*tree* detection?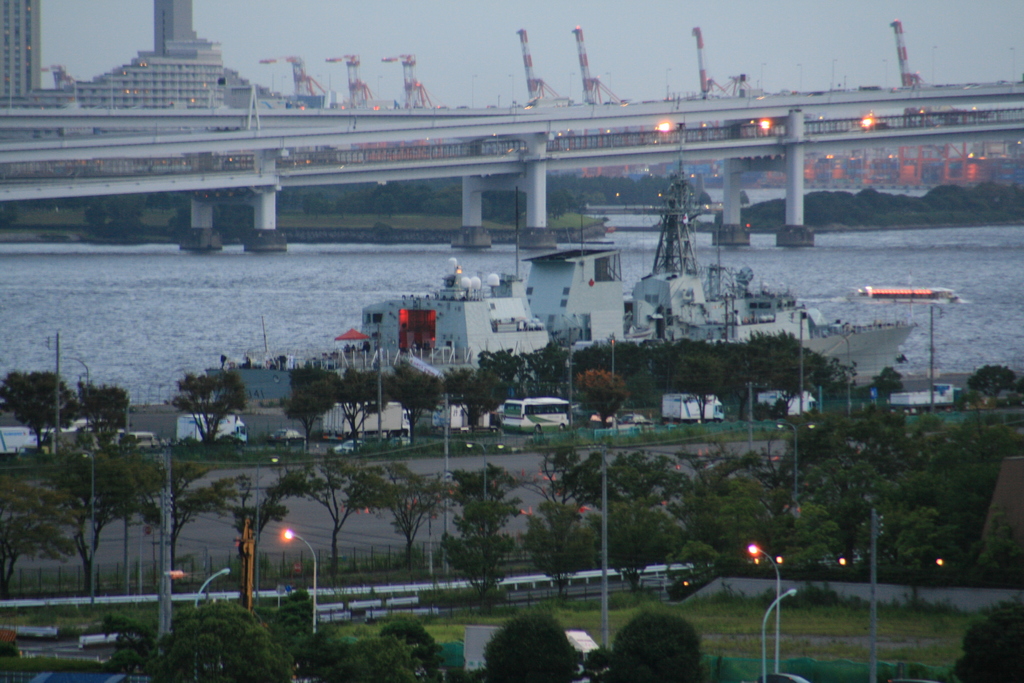
box=[531, 345, 570, 389]
